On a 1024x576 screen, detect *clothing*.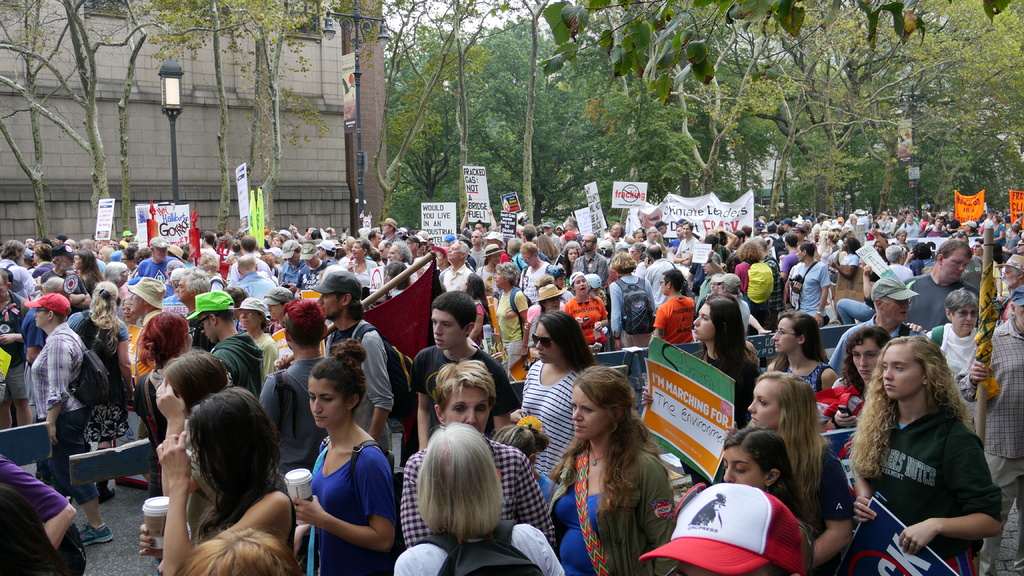
(409,347,518,440).
